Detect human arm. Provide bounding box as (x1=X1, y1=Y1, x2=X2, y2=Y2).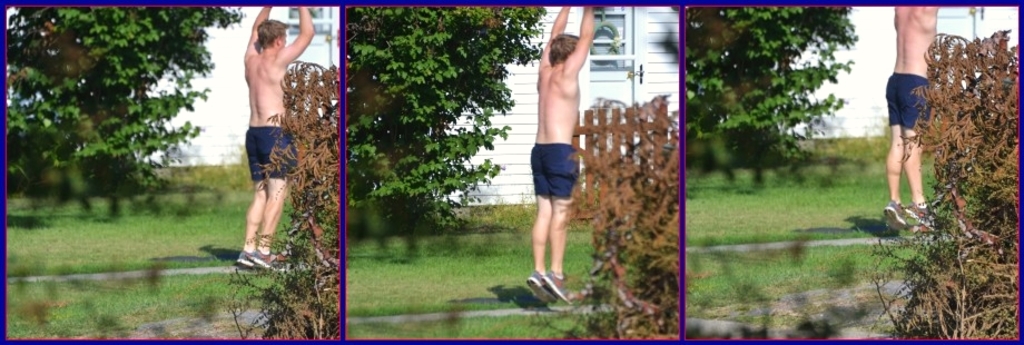
(x1=562, y1=2, x2=594, y2=72).
